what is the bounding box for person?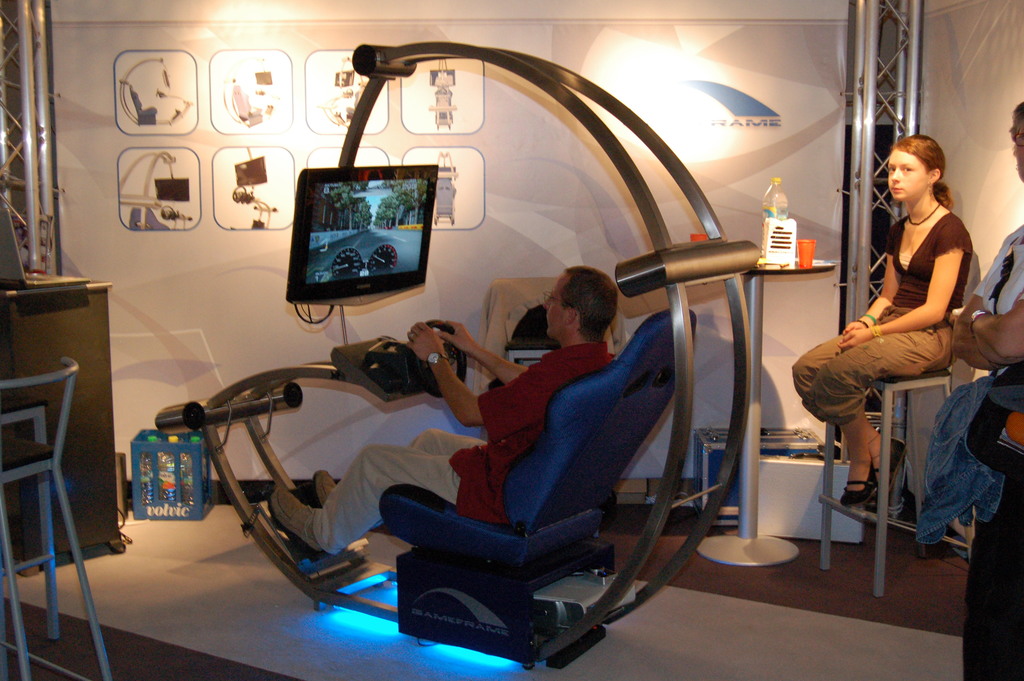
{"x1": 269, "y1": 263, "x2": 619, "y2": 555}.
